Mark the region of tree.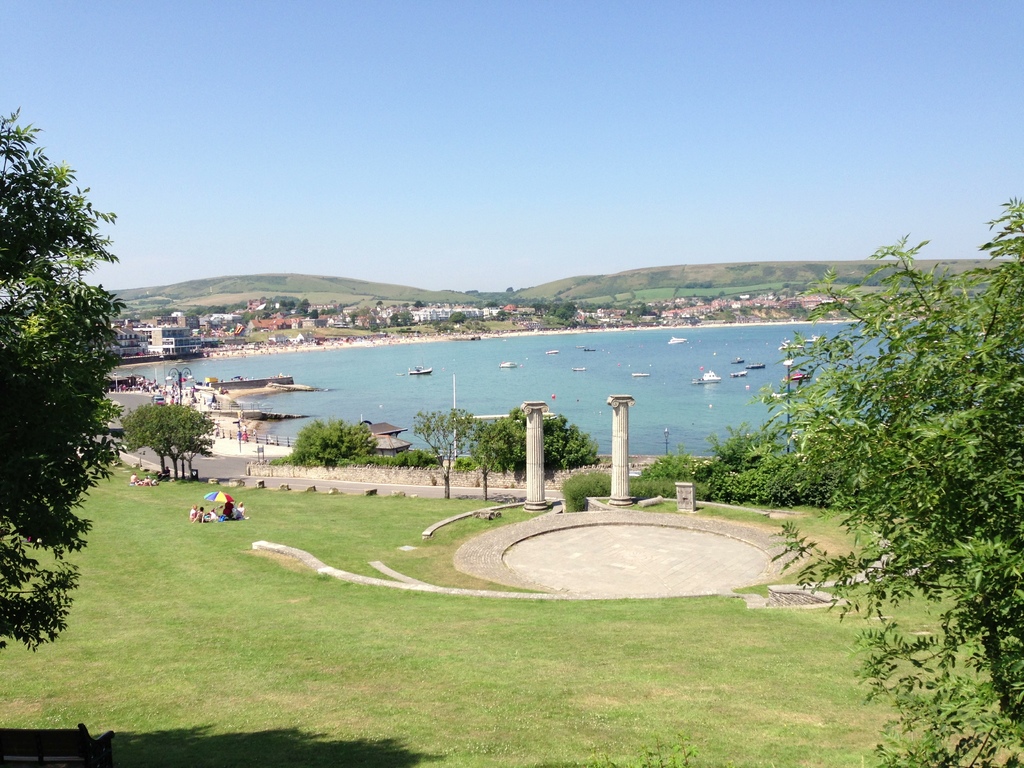
Region: [467, 408, 602, 488].
